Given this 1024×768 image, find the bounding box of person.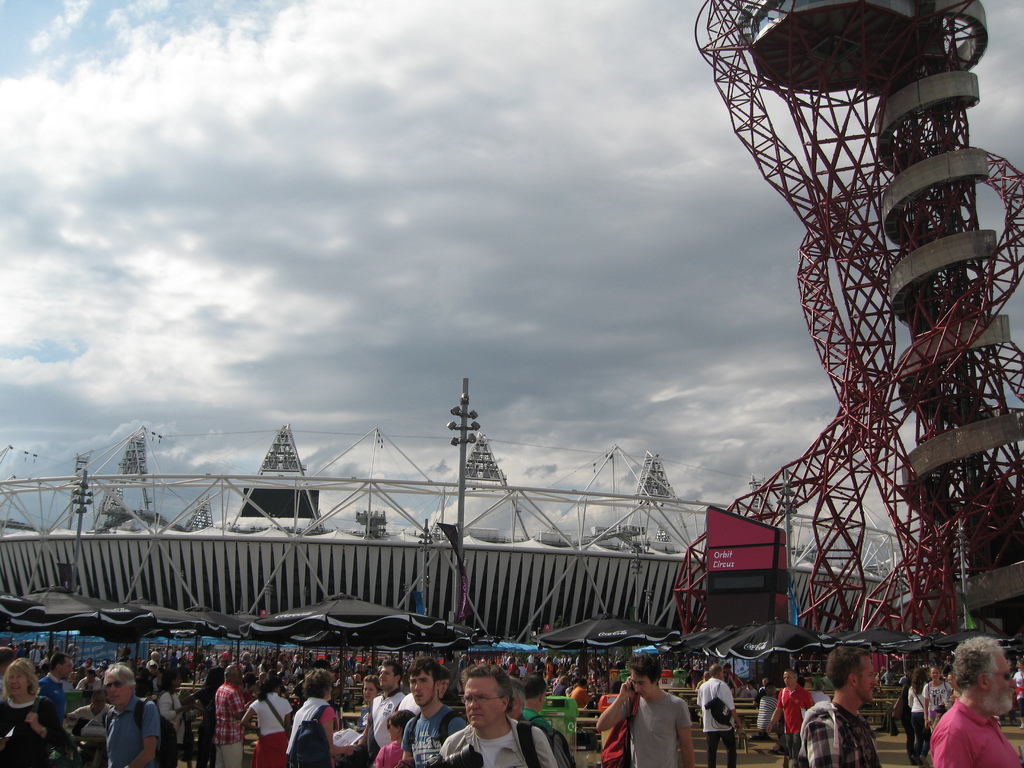
767, 669, 814, 767.
